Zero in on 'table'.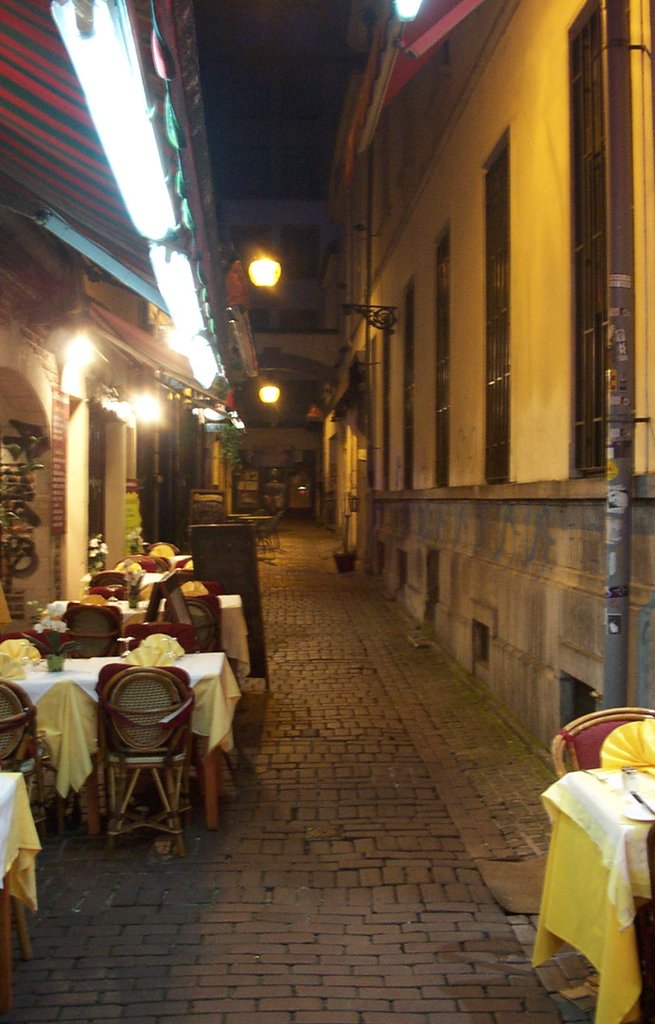
Zeroed in: [22, 591, 250, 720].
